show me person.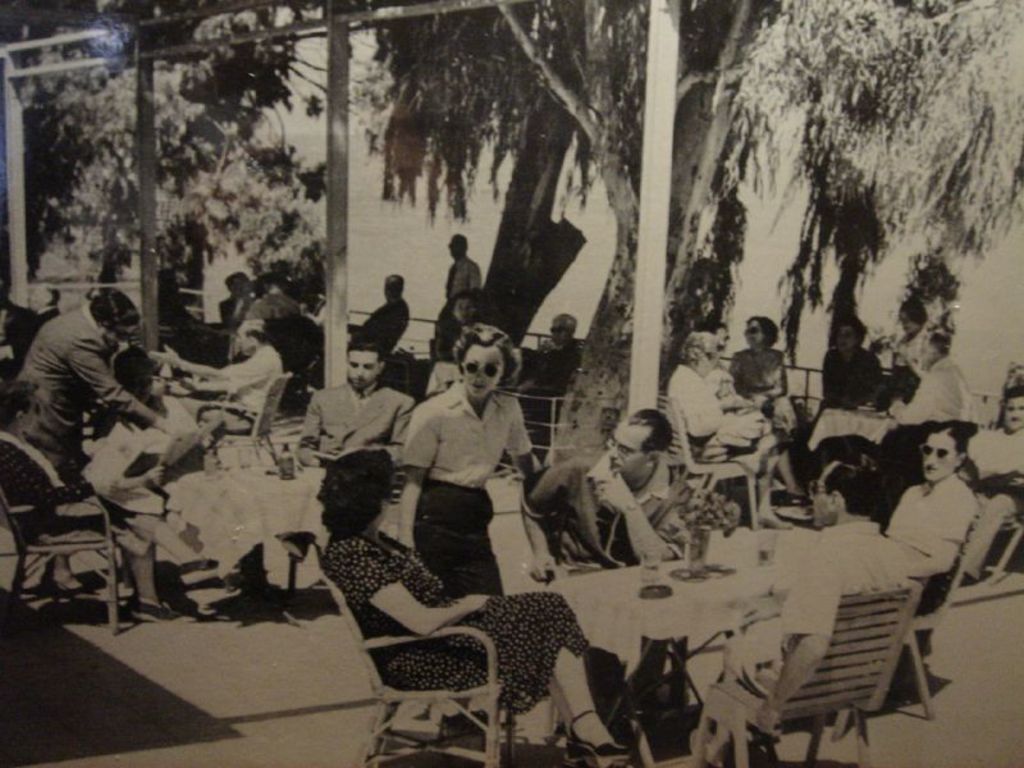
person is here: 428,227,484,338.
